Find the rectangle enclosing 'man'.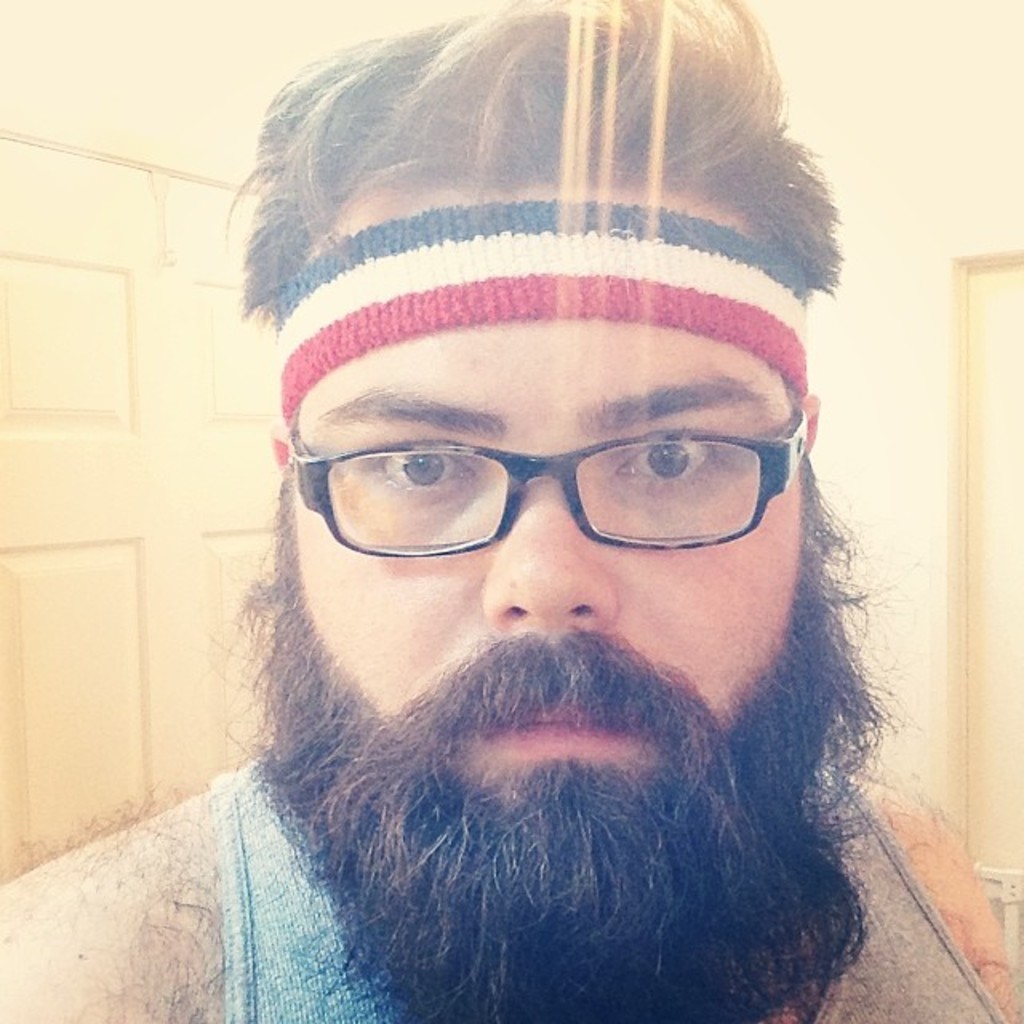
l=0, t=38, r=1023, b=1022.
